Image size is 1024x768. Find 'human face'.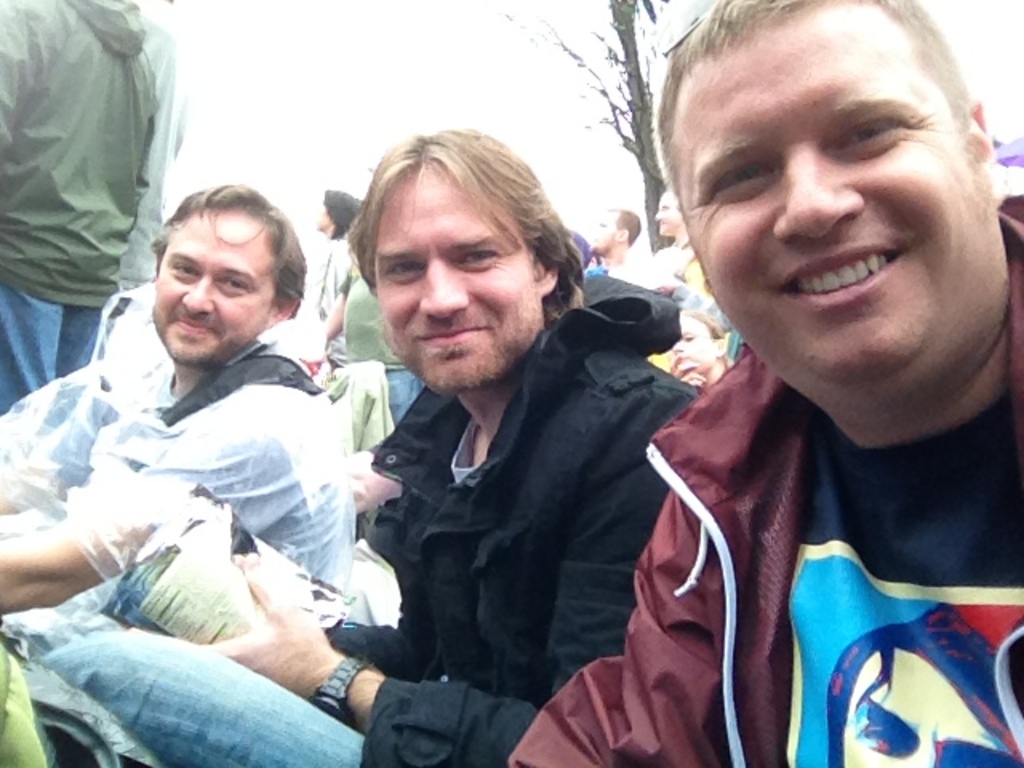
bbox=[651, 189, 683, 243].
